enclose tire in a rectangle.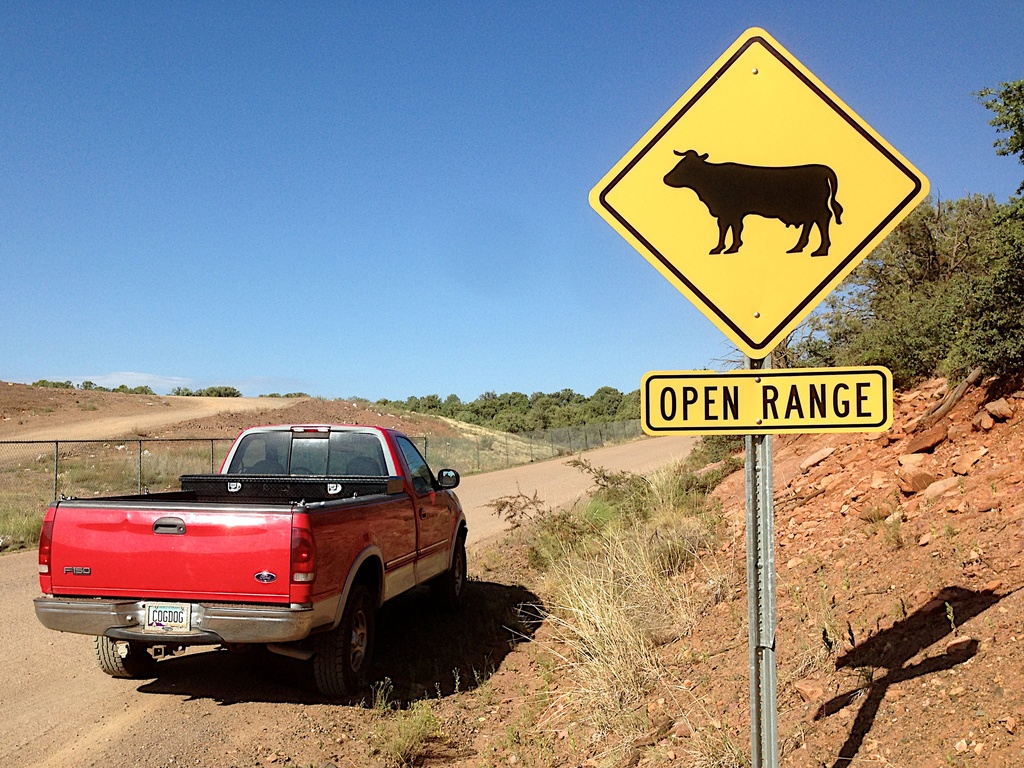
box=[314, 577, 382, 697].
